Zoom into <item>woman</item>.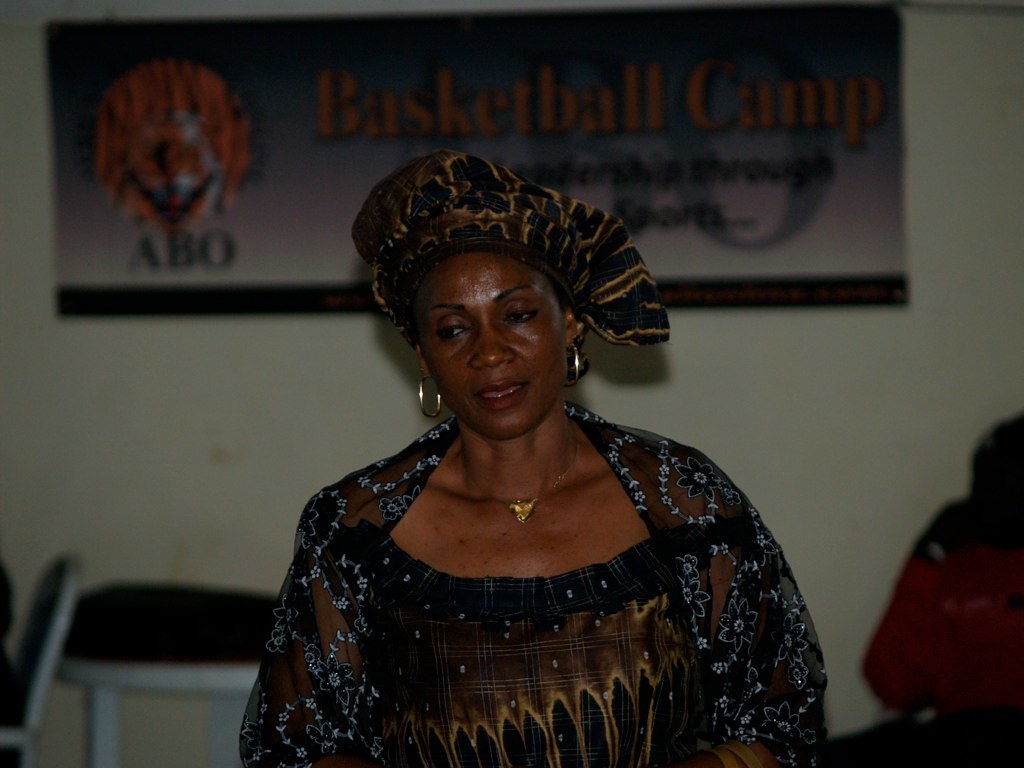
Zoom target: (220, 151, 847, 758).
